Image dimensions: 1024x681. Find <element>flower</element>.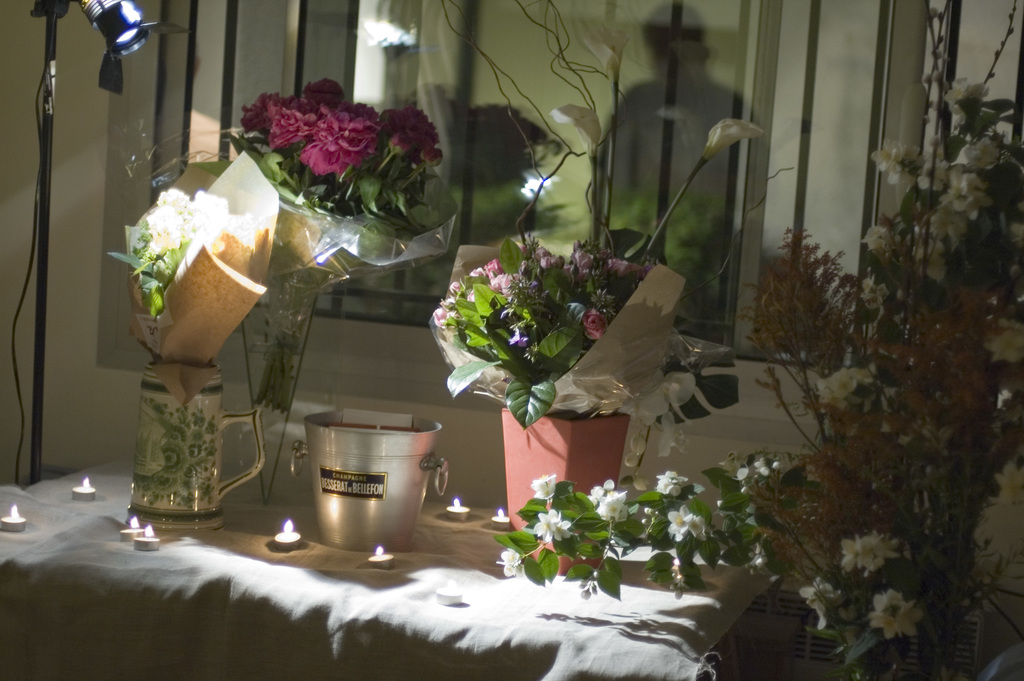
left=549, top=103, right=596, bottom=163.
